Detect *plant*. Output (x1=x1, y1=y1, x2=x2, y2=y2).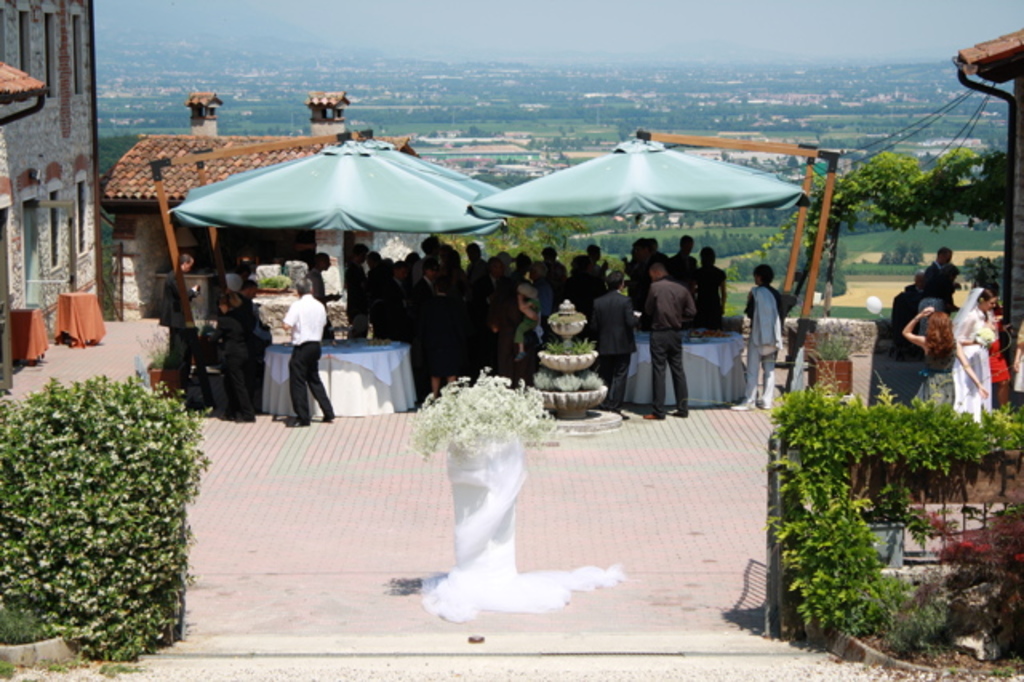
(x1=3, y1=578, x2=51, y2=648).
